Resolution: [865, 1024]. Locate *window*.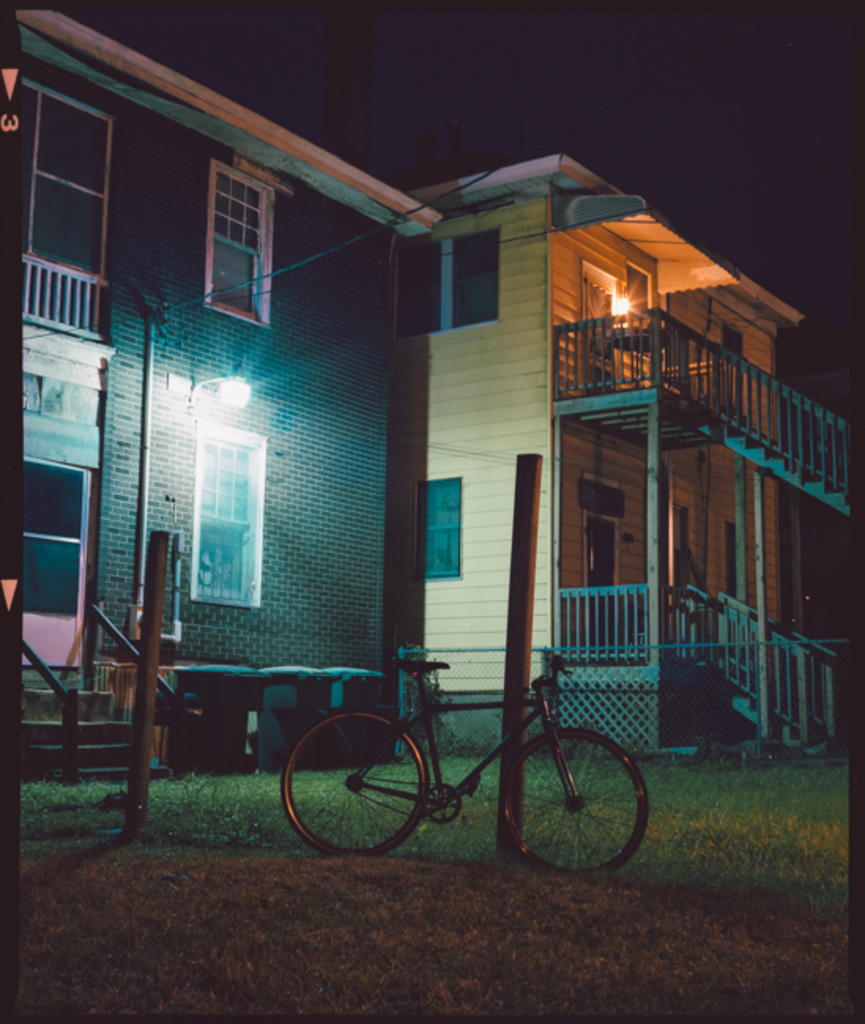
region(11, 74, 107, 284).
